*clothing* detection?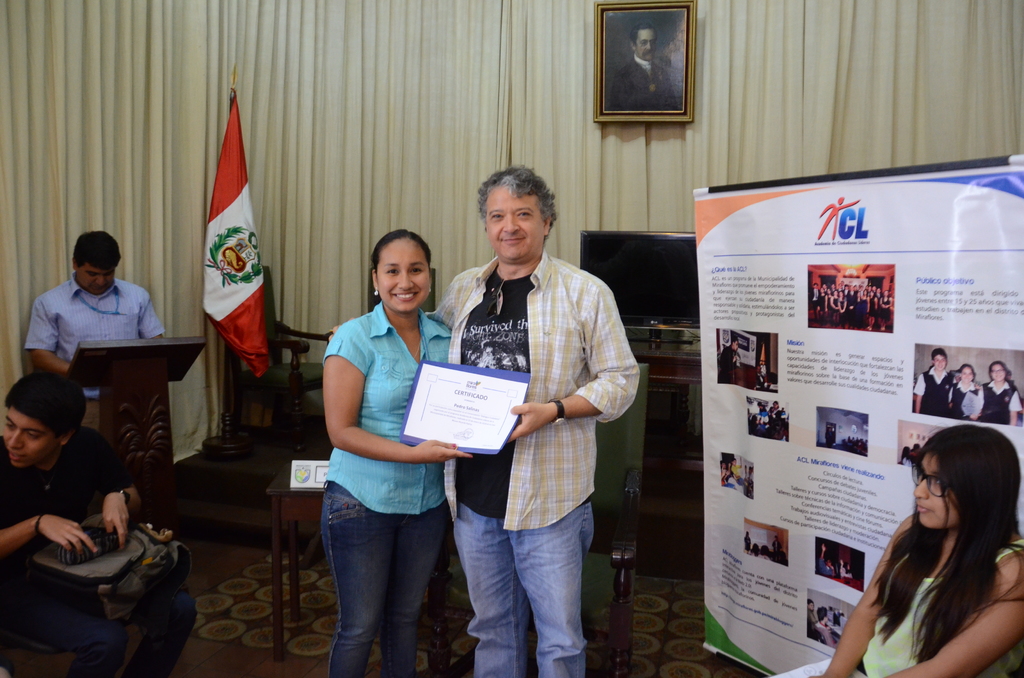
left=426, top=246, right=641, bottom=672
